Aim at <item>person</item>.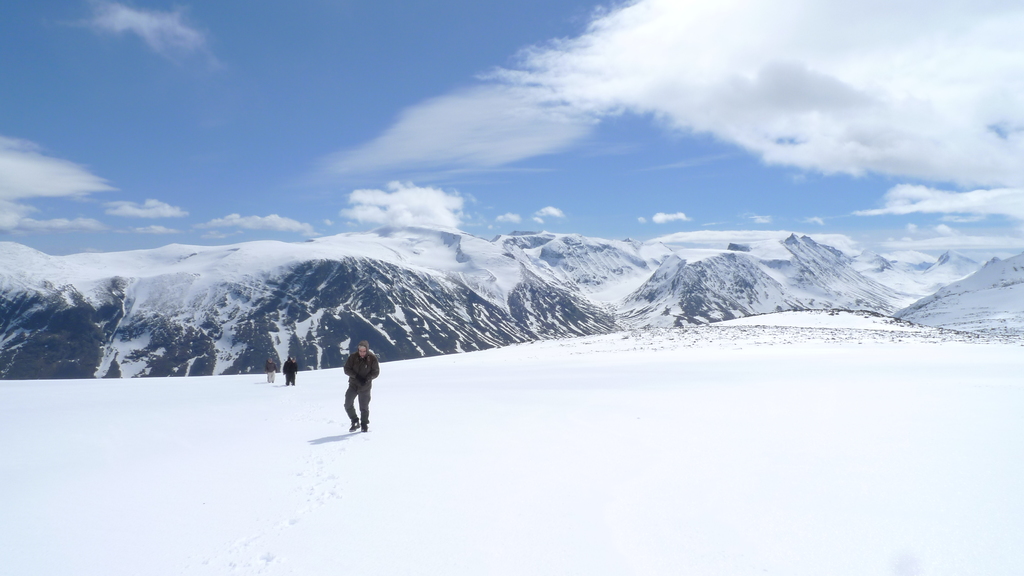
Aimed at region(264, 355, 282, 381).
